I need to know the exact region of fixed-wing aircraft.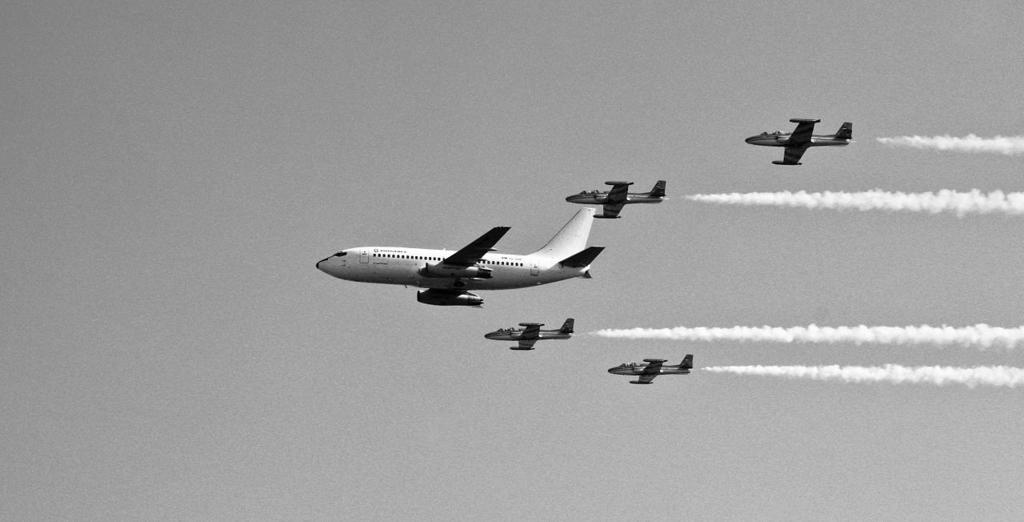
Region: [x1=602, y1=353, x2=696, y2=387].
